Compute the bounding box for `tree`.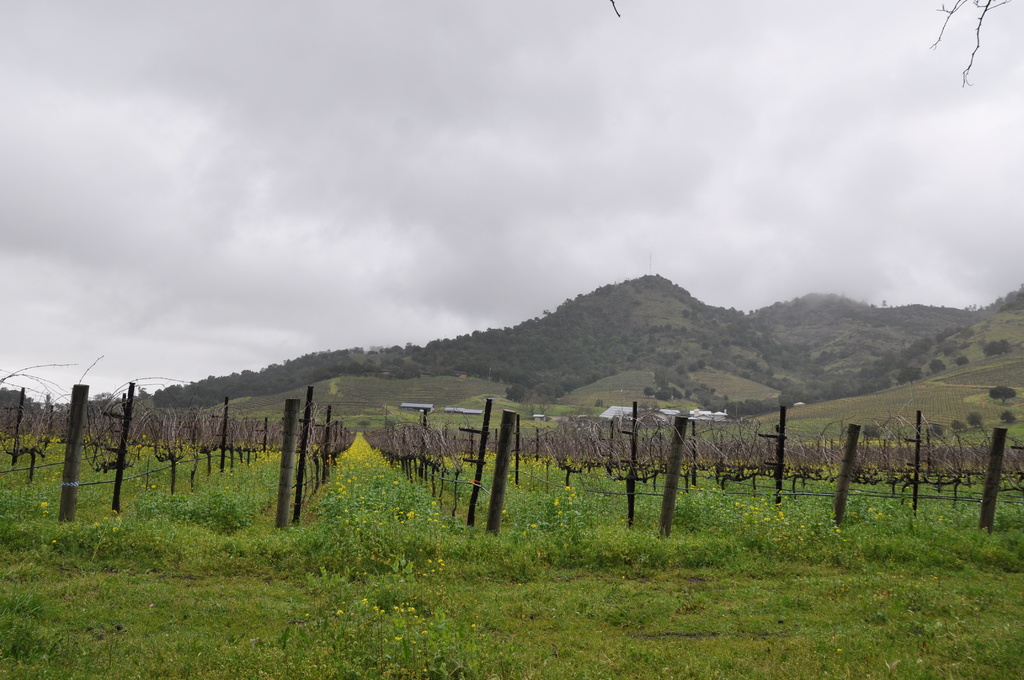
987 382 1014 402.
